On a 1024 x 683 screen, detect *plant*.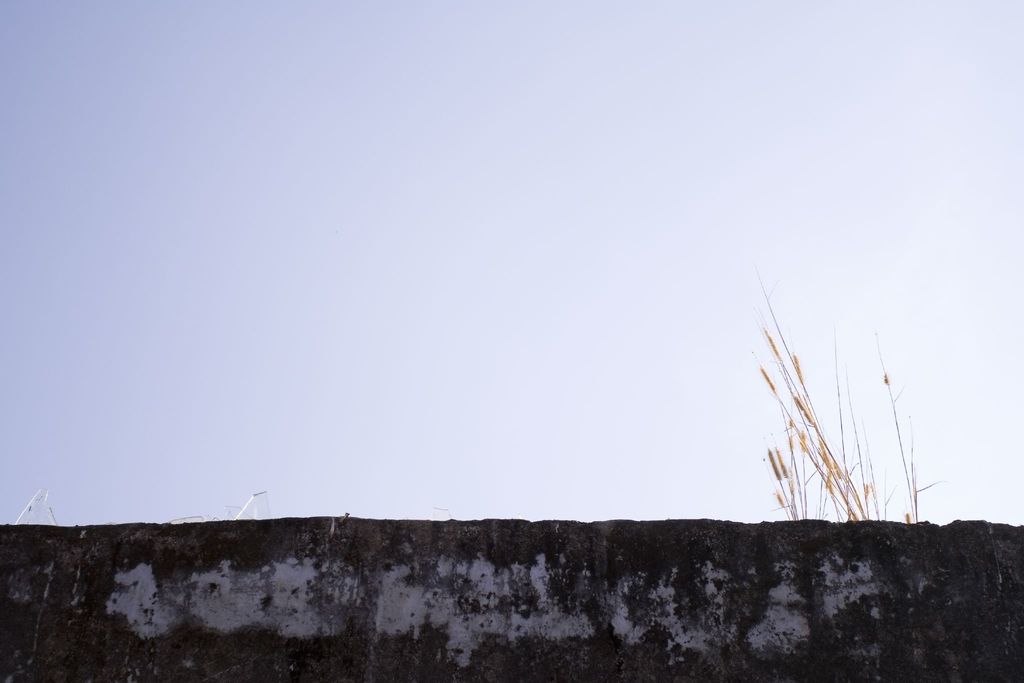
231,483,270,518.
